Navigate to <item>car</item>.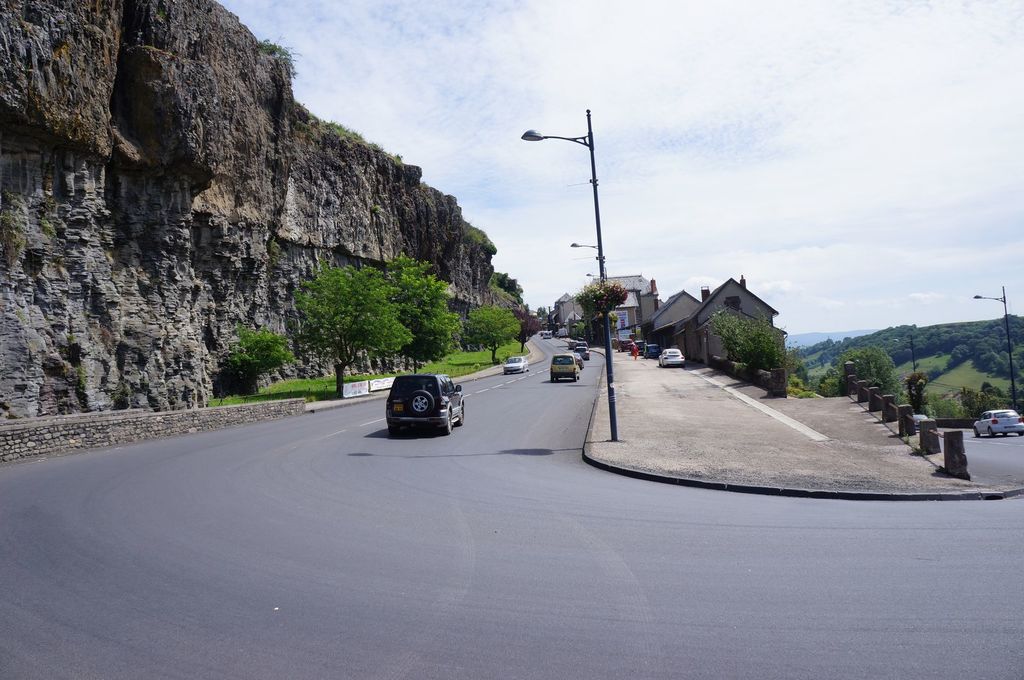
Navigation target: <box>913,411,929,431</box>.
